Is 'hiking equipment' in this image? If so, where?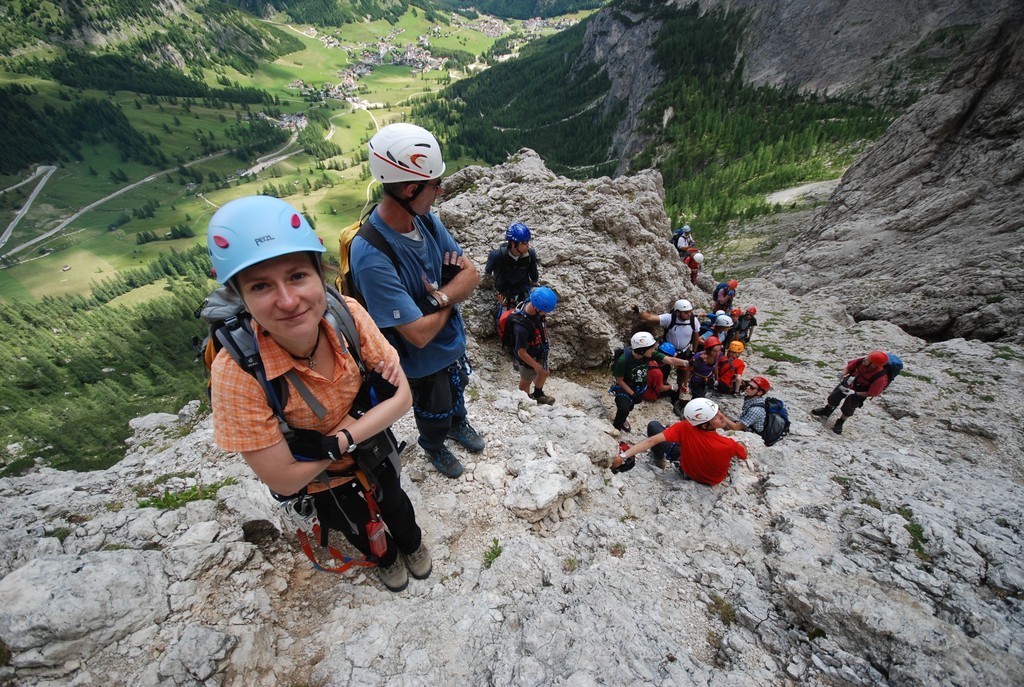
Yes, at detection(735, 306, 744, 318).
